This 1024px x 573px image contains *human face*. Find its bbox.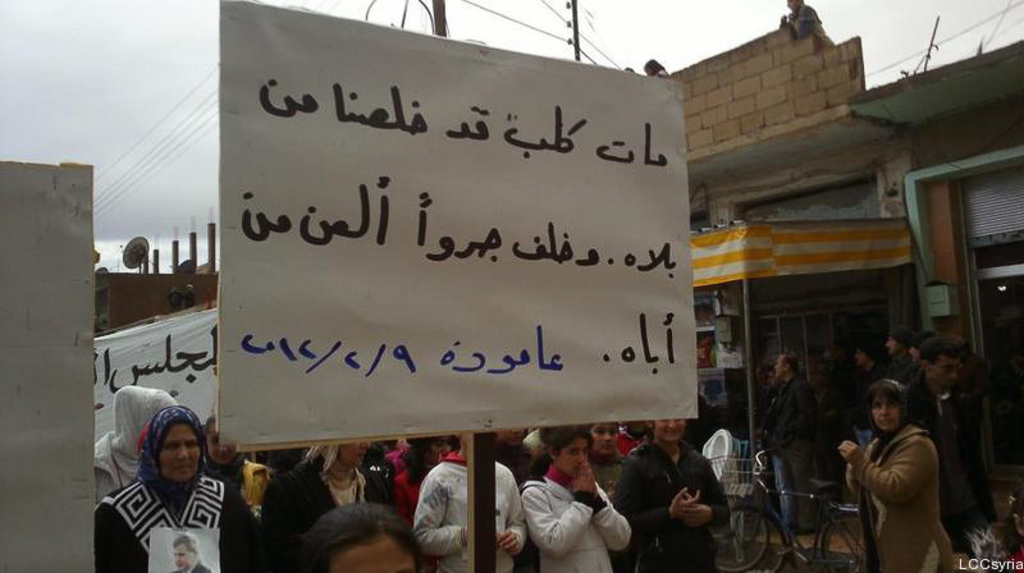
[x1=562, y1=439, x2=584, y2=476].
